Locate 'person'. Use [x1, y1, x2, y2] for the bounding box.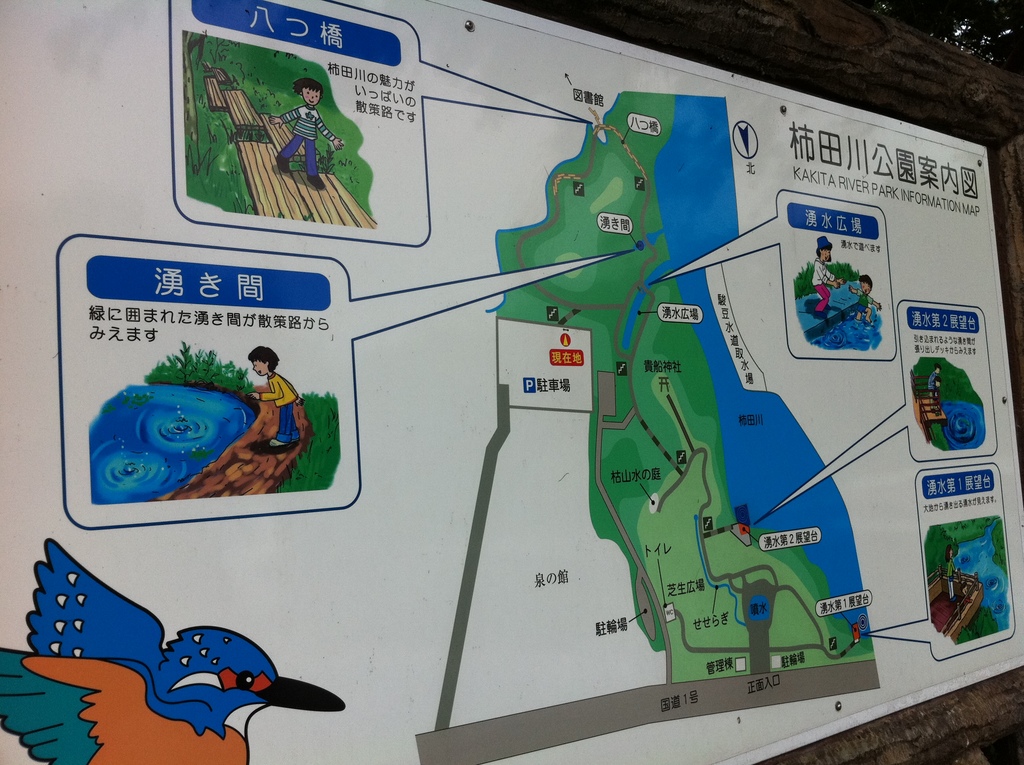
[851, 278, 882, 327].
